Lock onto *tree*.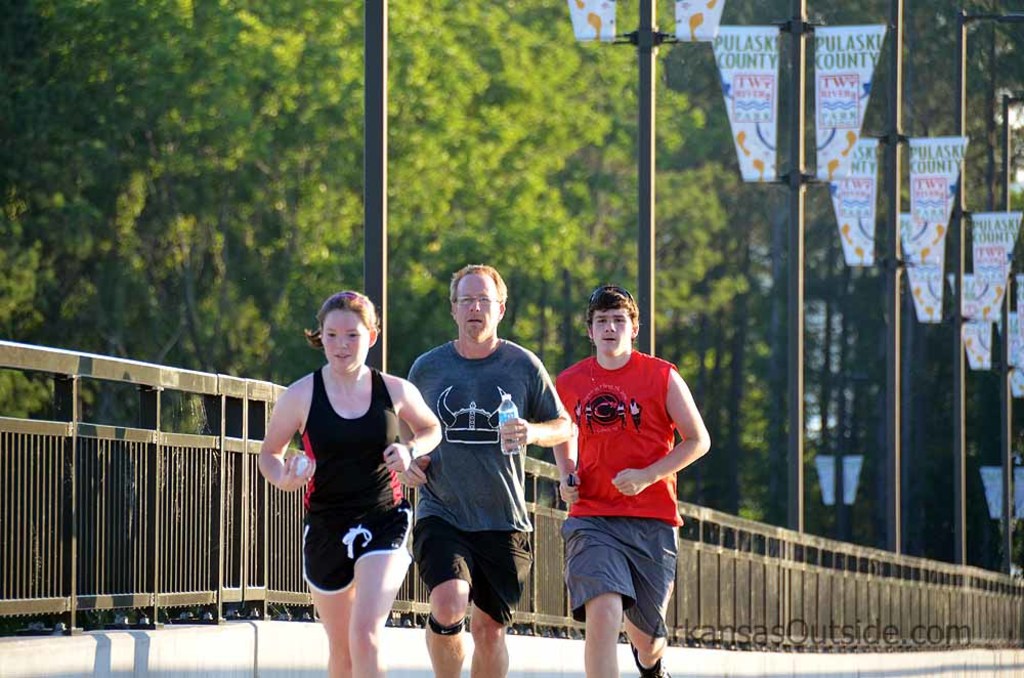
Locked: <bbox>0, 0, 76, 401</bbox>.
